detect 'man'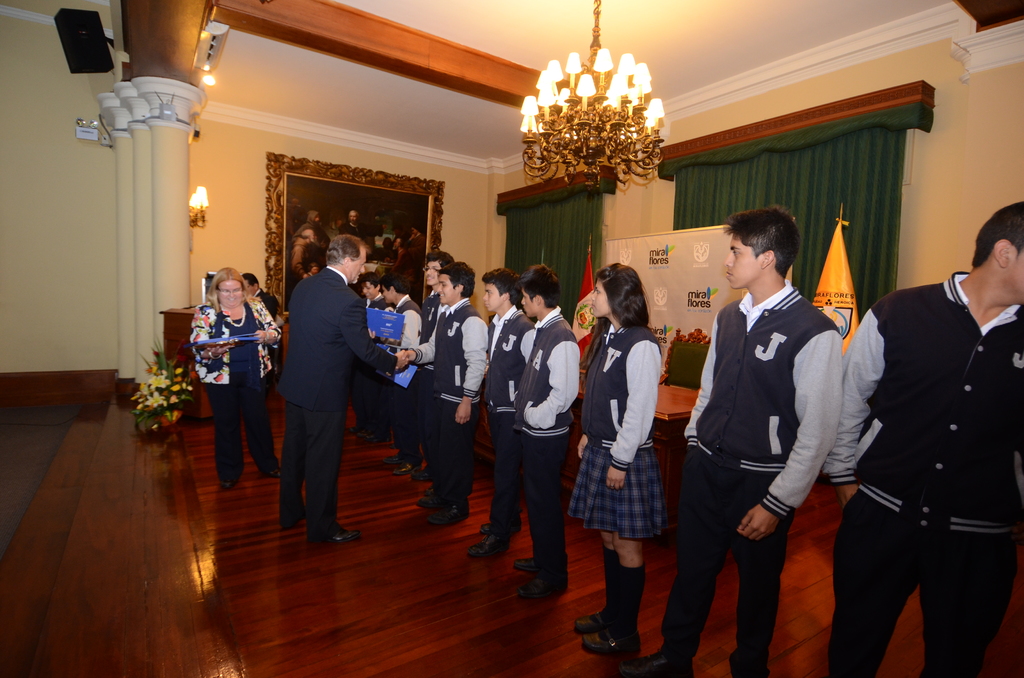
[823,200,1023,677]
